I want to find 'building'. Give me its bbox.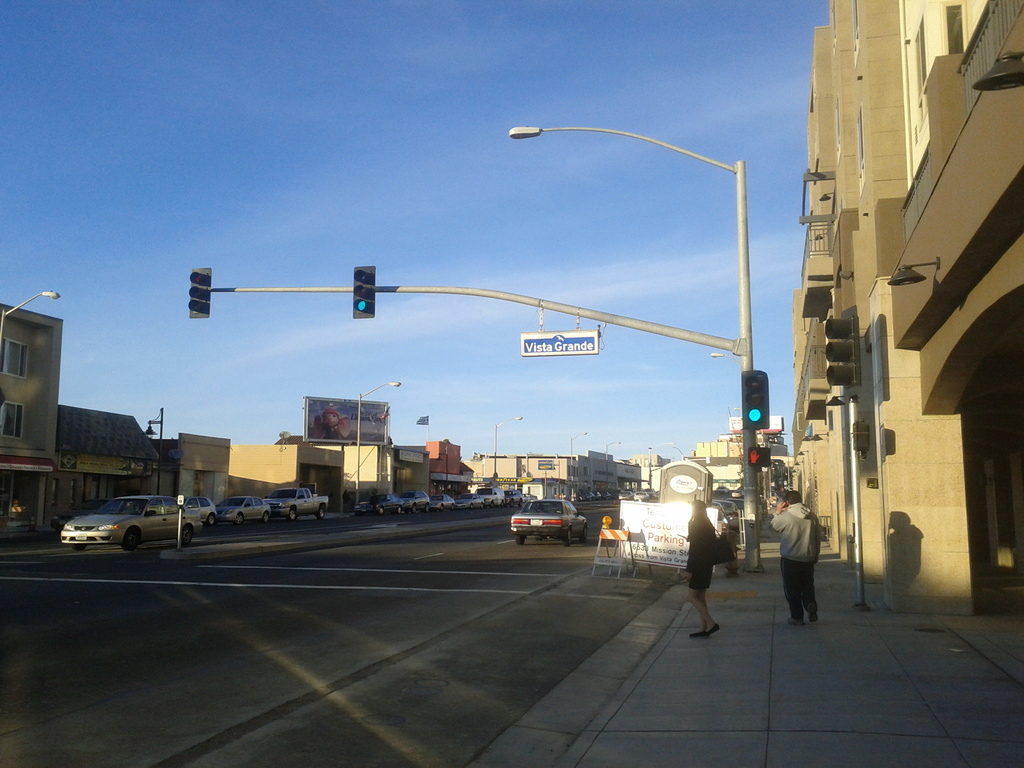
detection(161, 406, 794, 541).
